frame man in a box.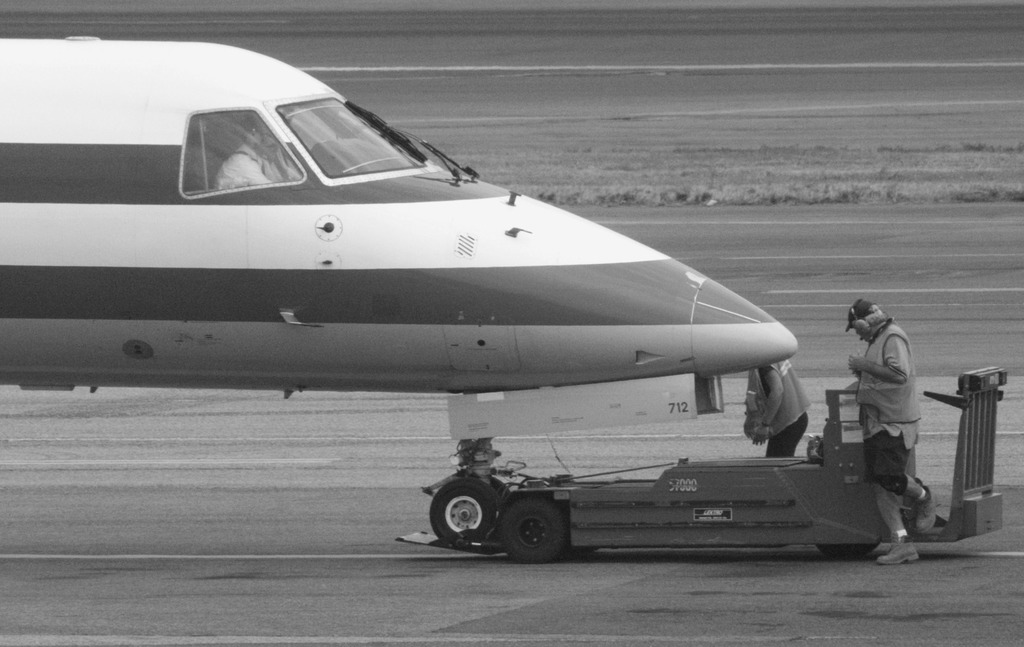
bbox=[208, 113, 303, 191].
